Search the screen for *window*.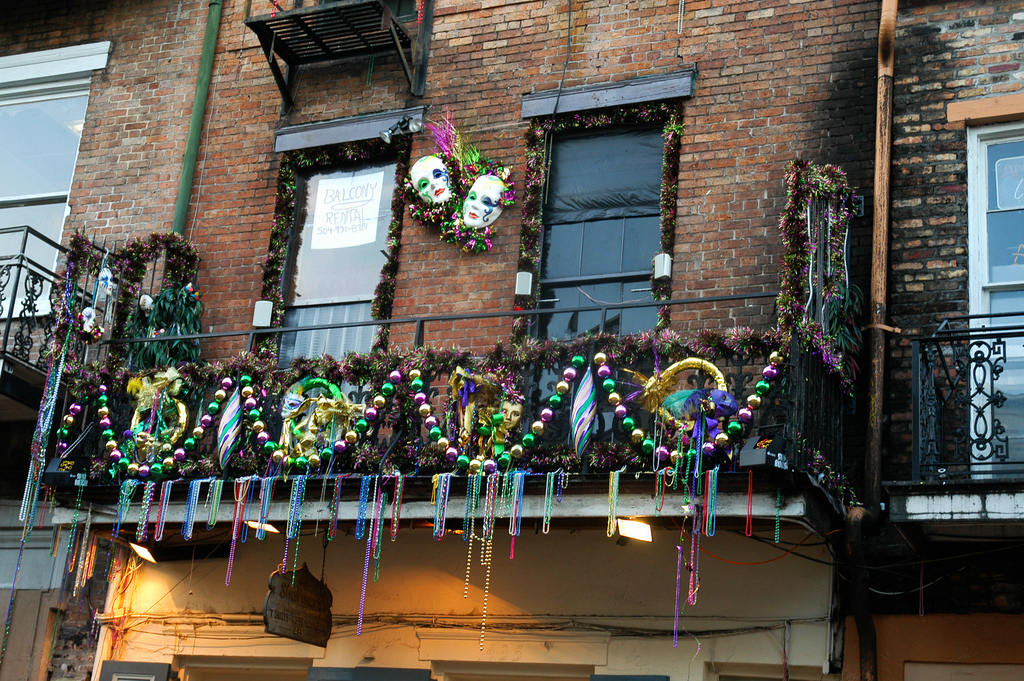
Found at detection(0, 50, 99, 350).
